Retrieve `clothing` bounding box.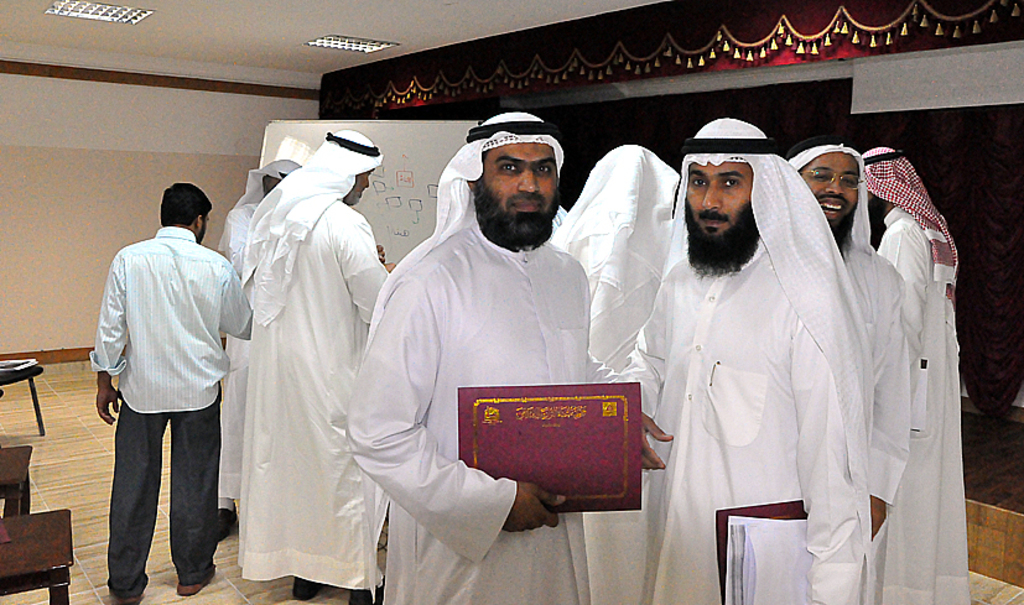
Bounding box: pyautogui.locateOnScreen(624, 110, 870, 604).
